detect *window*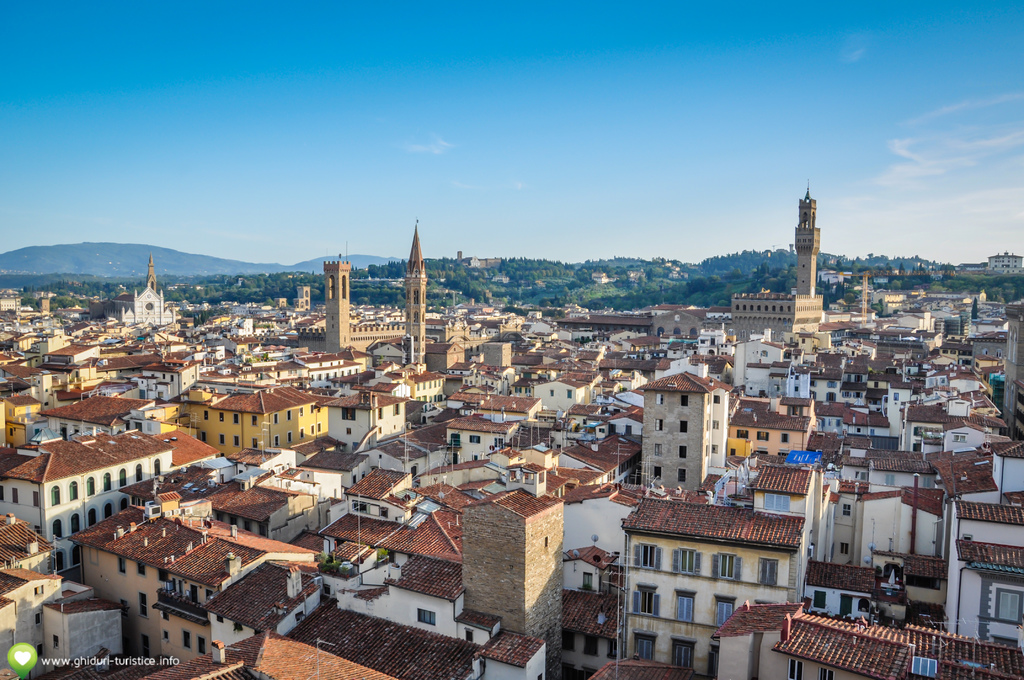
[841, 540, 849, 553]
